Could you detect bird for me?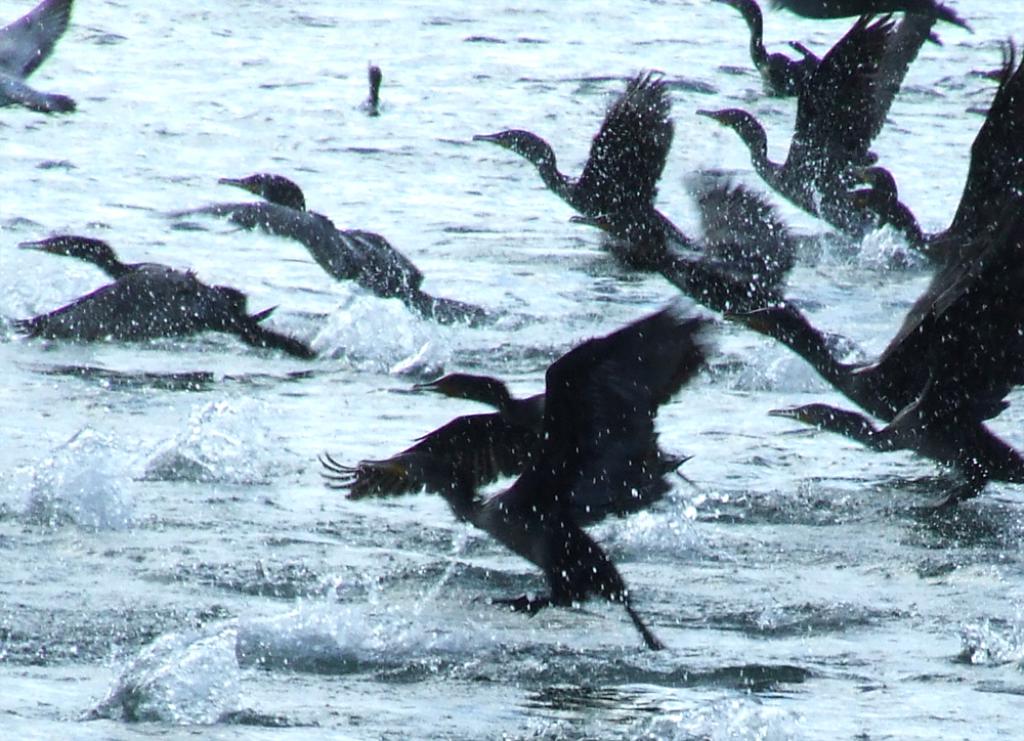
Detection result: (left=689, top=0, right=852, bottom=103).
